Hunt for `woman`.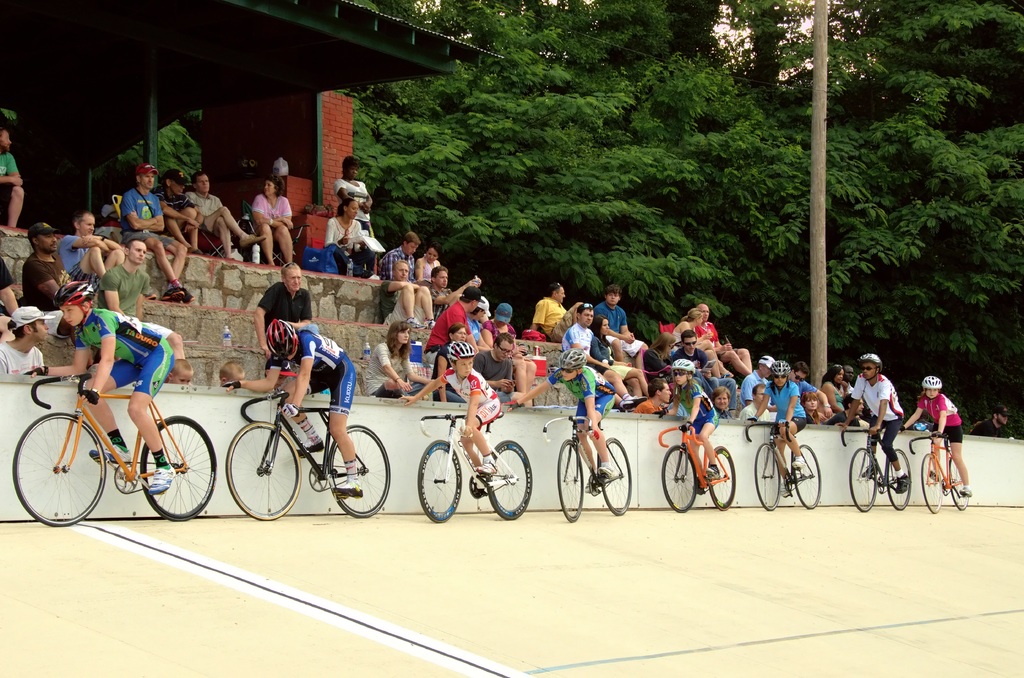
Hunted down at rect(435, 326, 476, 373).
